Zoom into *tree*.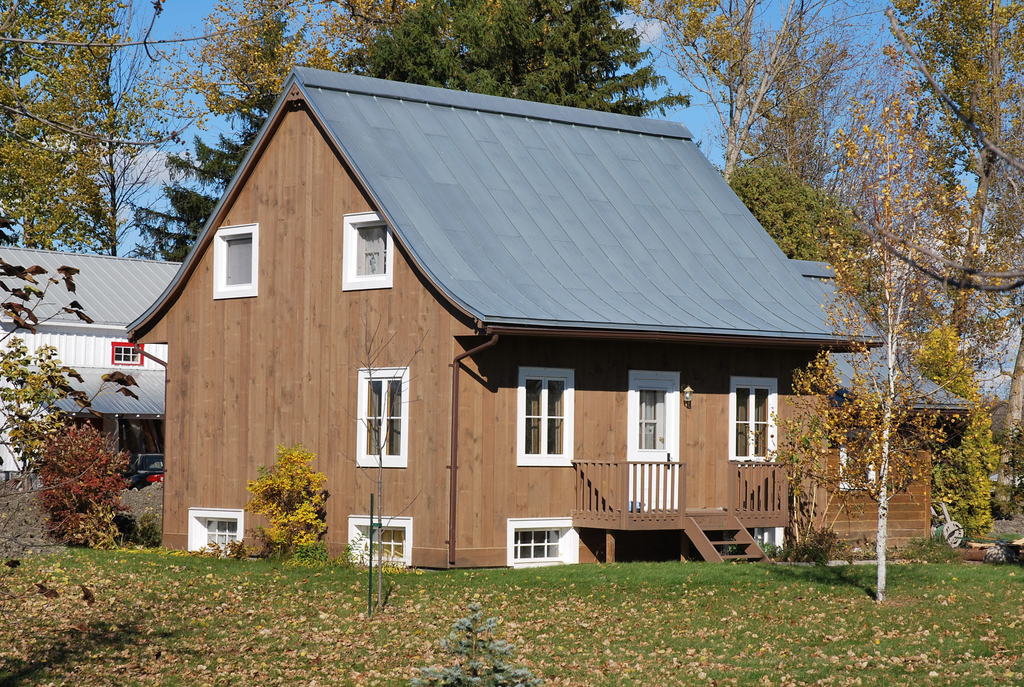
Zoom target: (888, 0, 1023, 355).
